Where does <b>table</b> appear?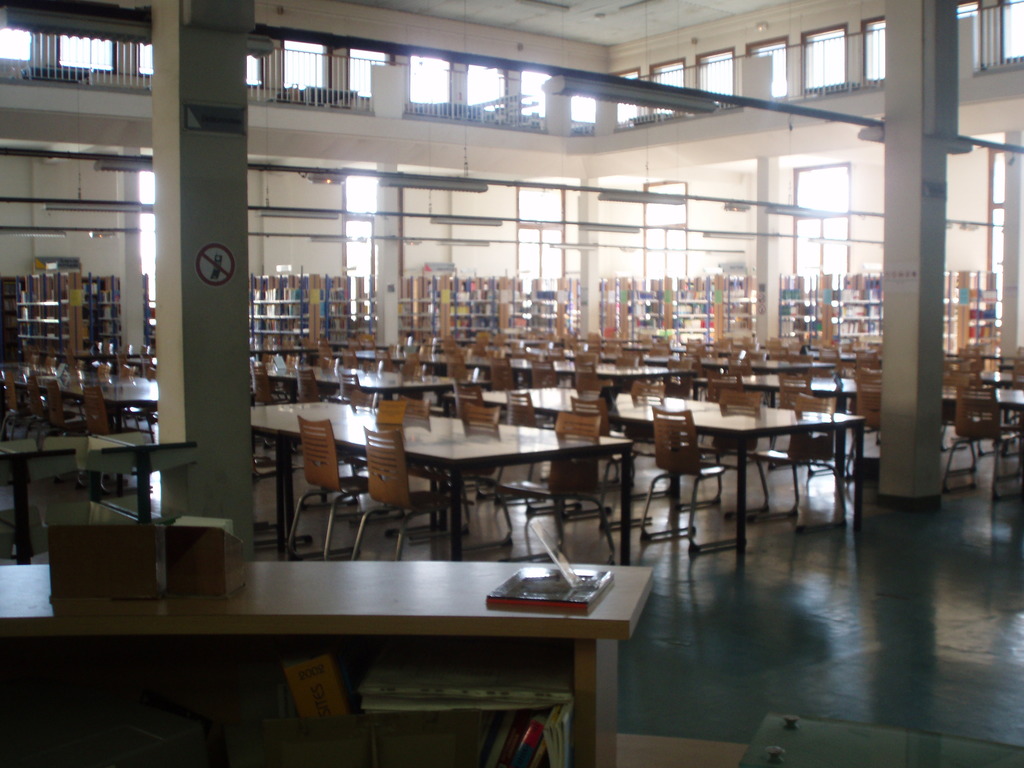
Appears at 250,343,406,458.
